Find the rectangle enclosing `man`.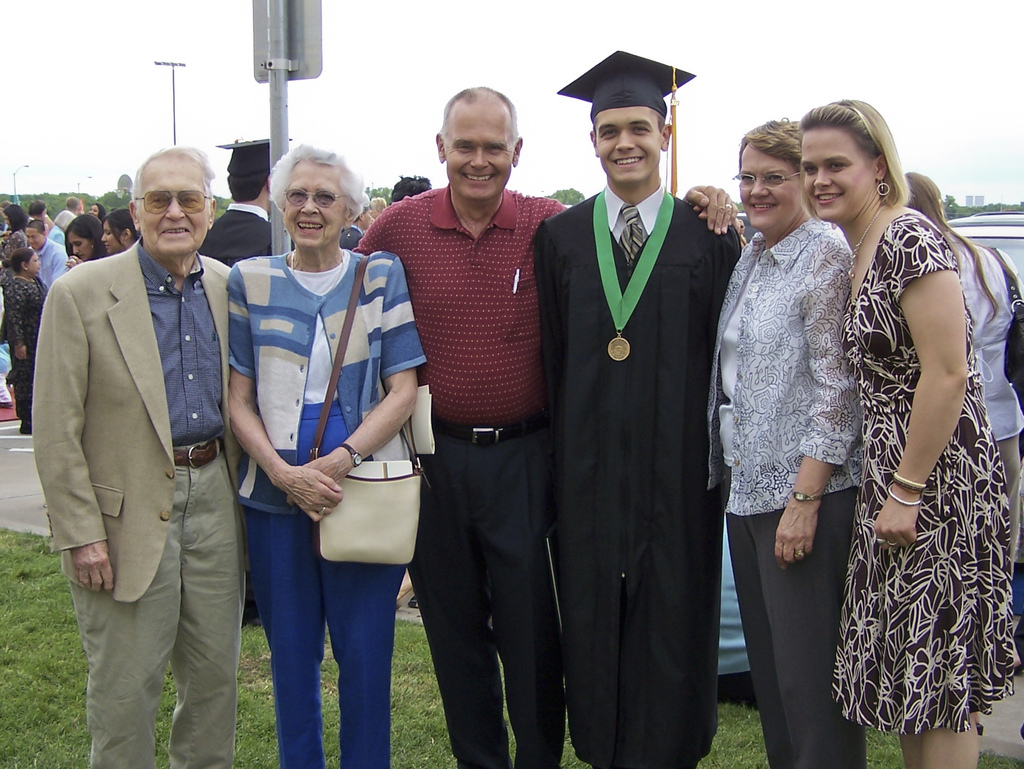
box(21, 218, 72, 299).
